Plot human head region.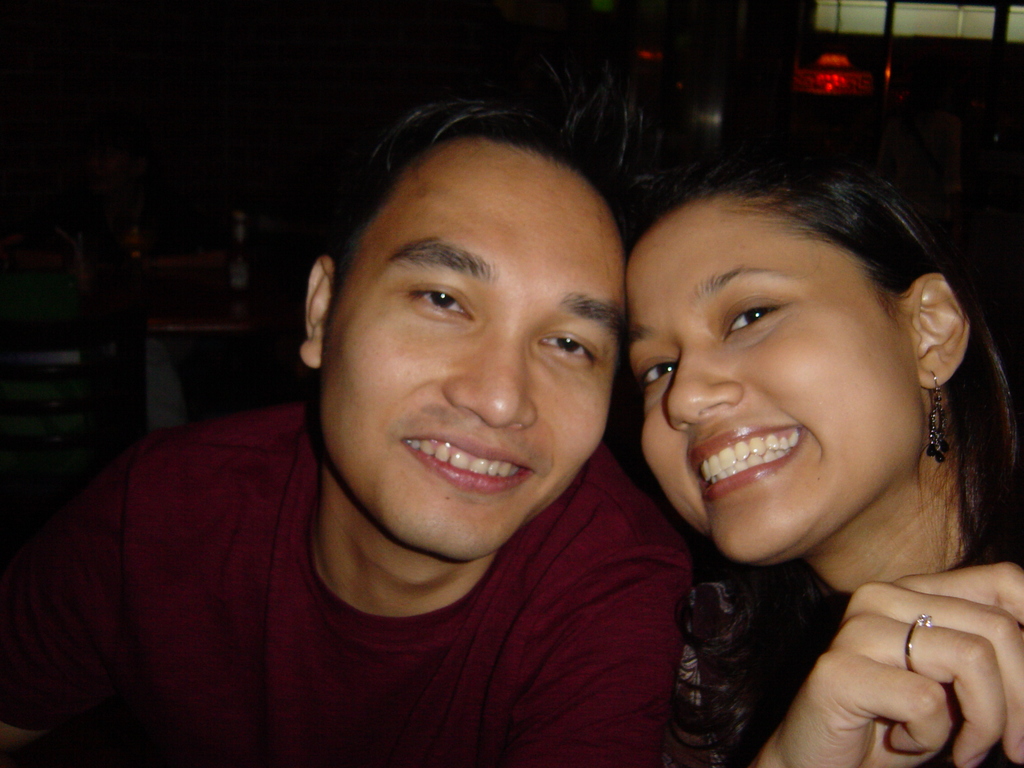
Plotted at [left=301, top=88, right=627, bottom=563].
